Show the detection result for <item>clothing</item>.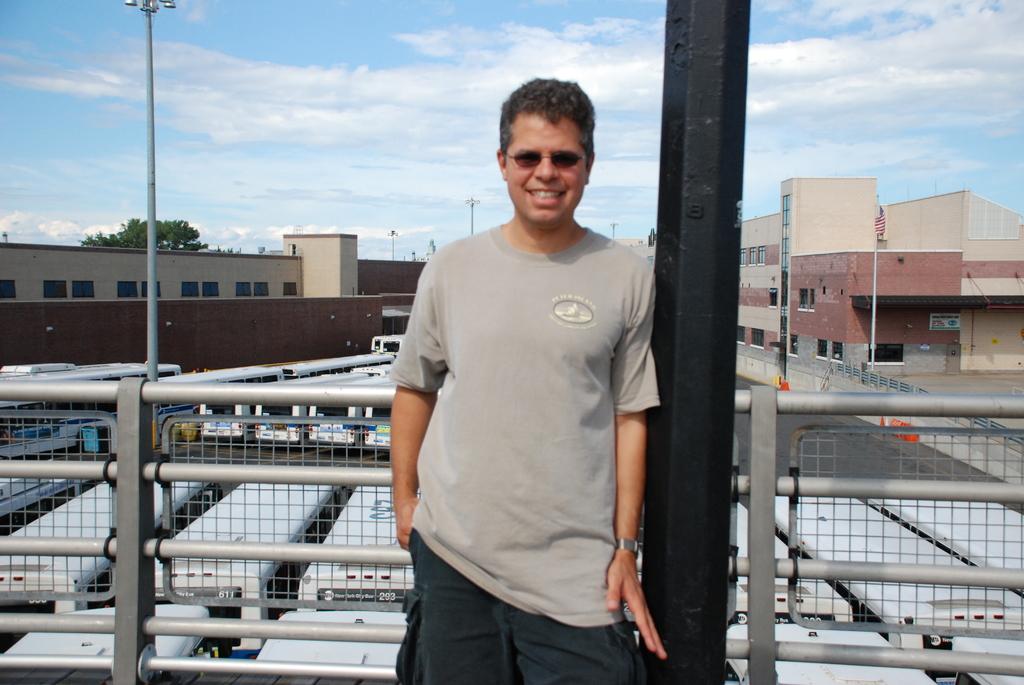
rect(388, 219, 664, 684).
